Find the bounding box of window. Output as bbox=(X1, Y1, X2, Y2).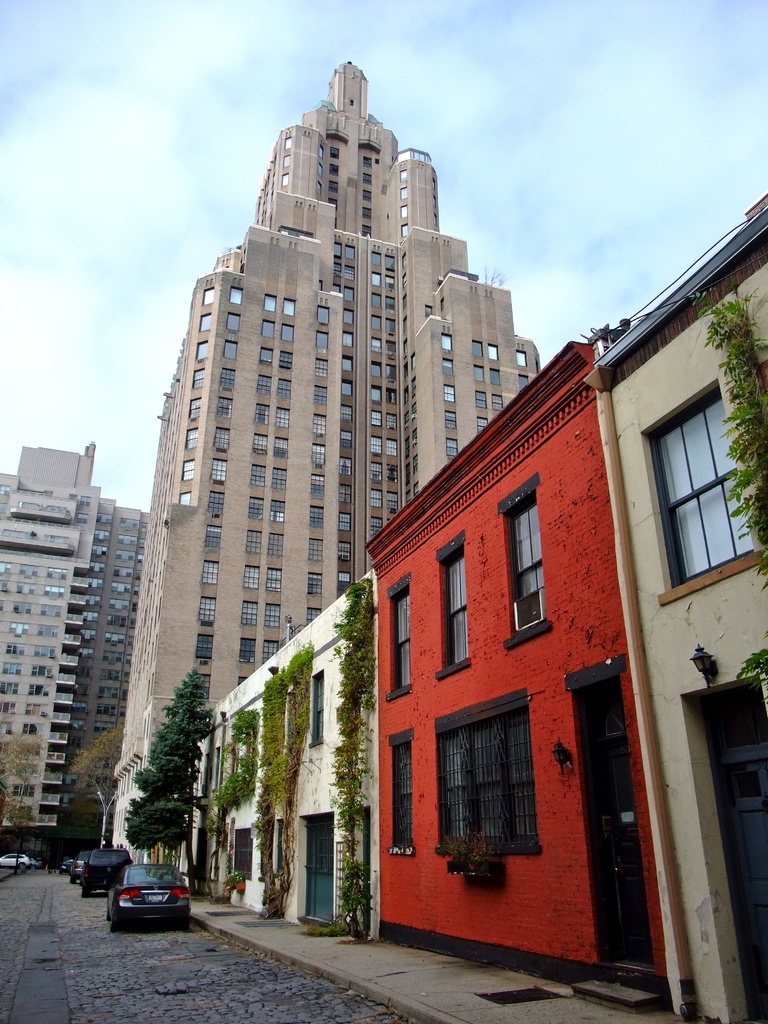
bbox=(205, 524, 221, 547).
